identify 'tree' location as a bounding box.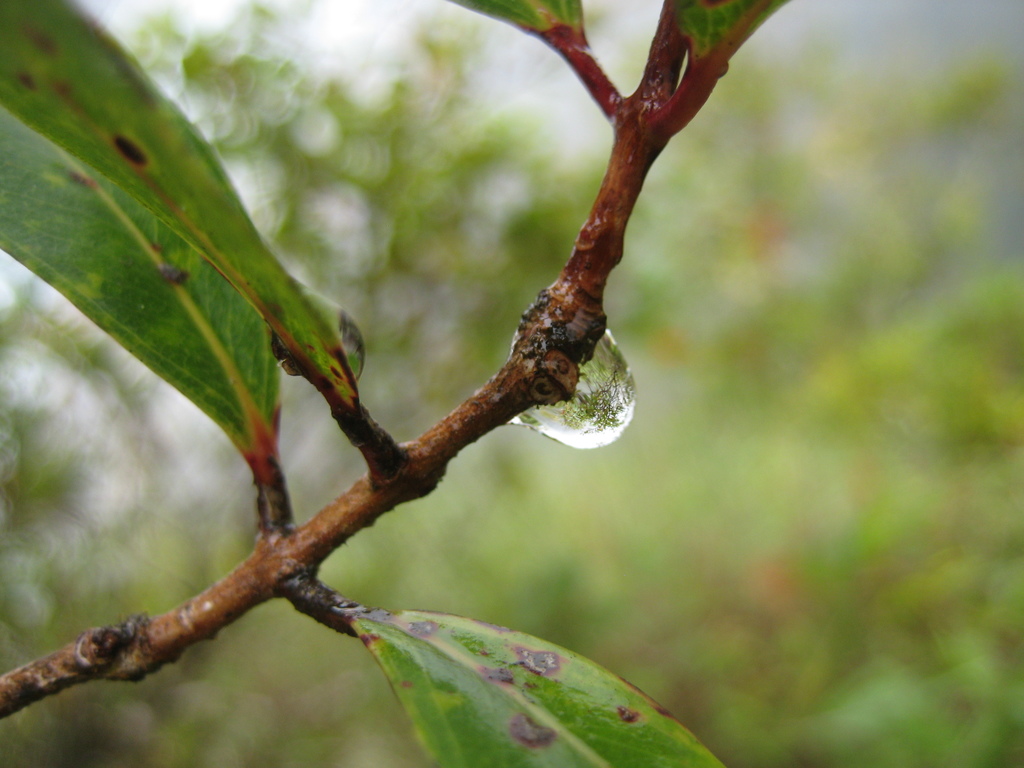
x1=0 y1=0 x2=1023 y2=767.
